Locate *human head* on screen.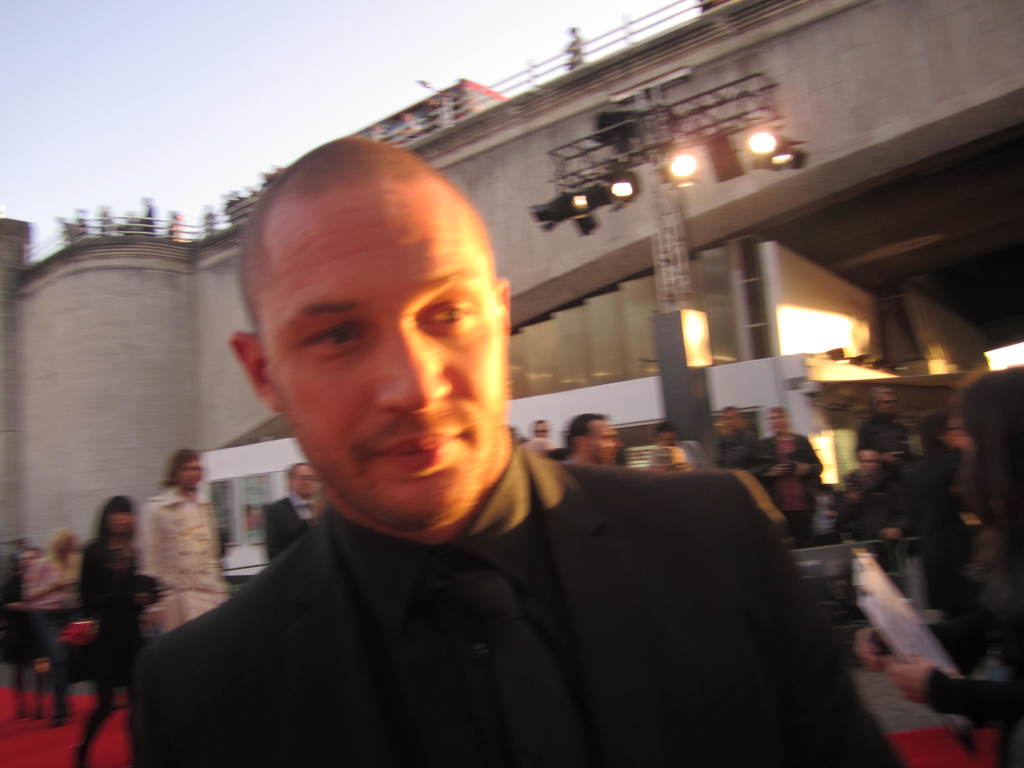
On screen at region(767, 403, 790, 434).
